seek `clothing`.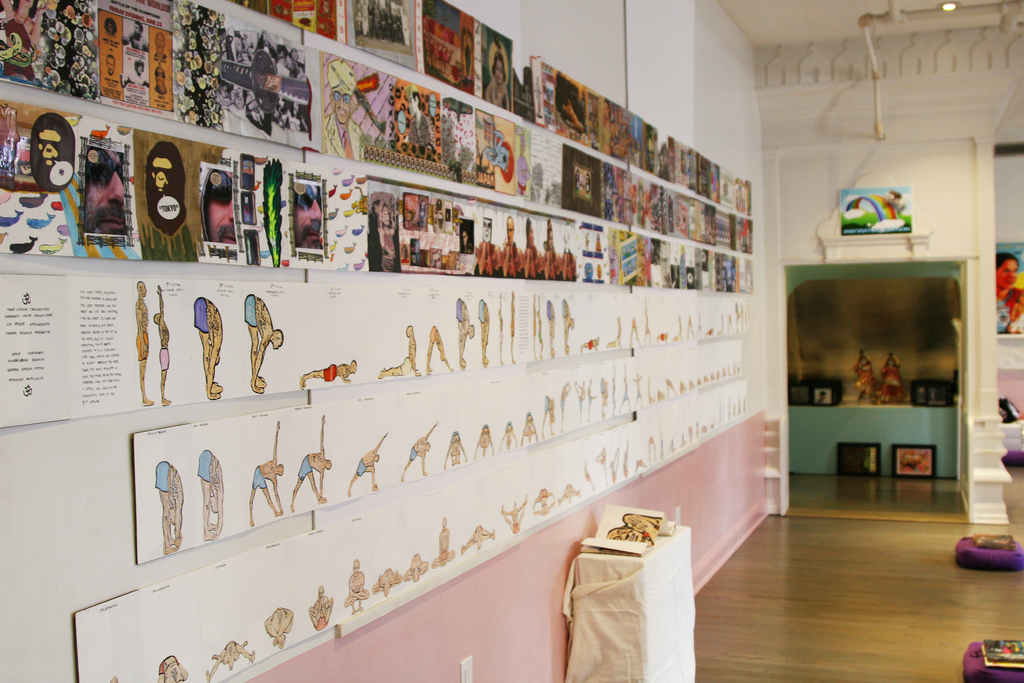
left=856, top=366, right=869, bottom=395.
